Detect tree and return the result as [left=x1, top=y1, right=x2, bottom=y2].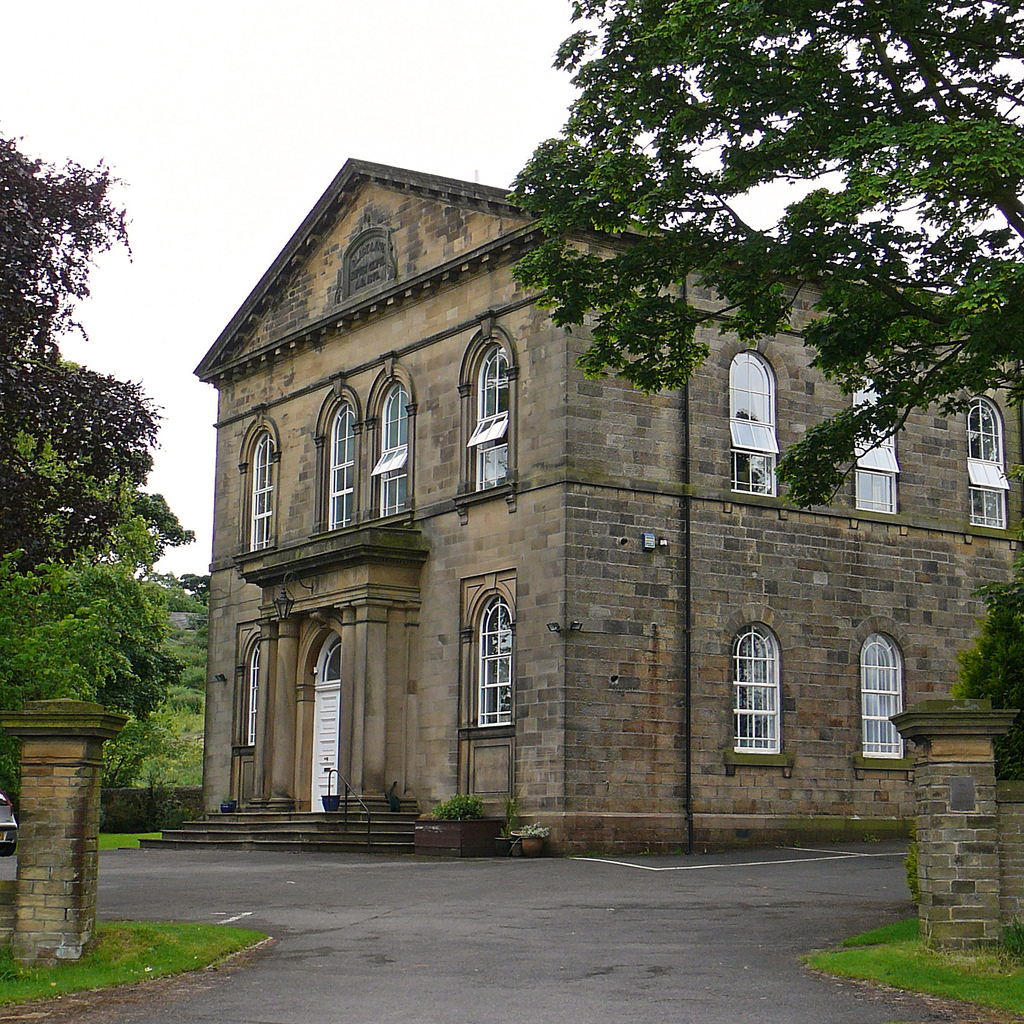
[left=101, top=563, right=206, bottom=781].
